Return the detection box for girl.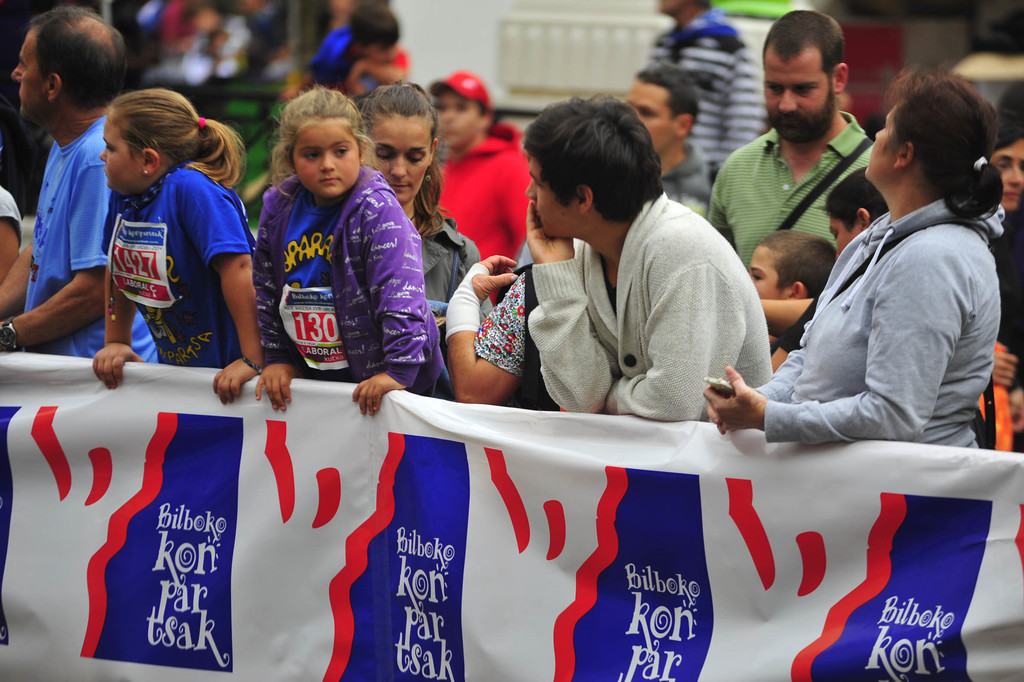
bbox=(352, 79, 479, 354).
